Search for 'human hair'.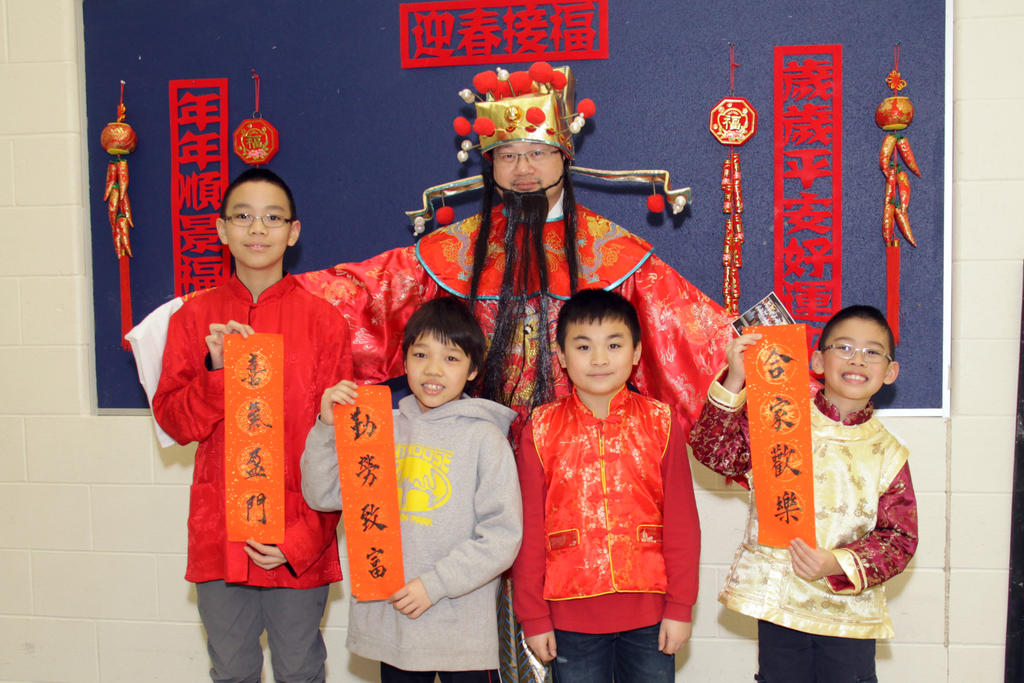
Found at left=552, top=284, right=644, bottom=351.
